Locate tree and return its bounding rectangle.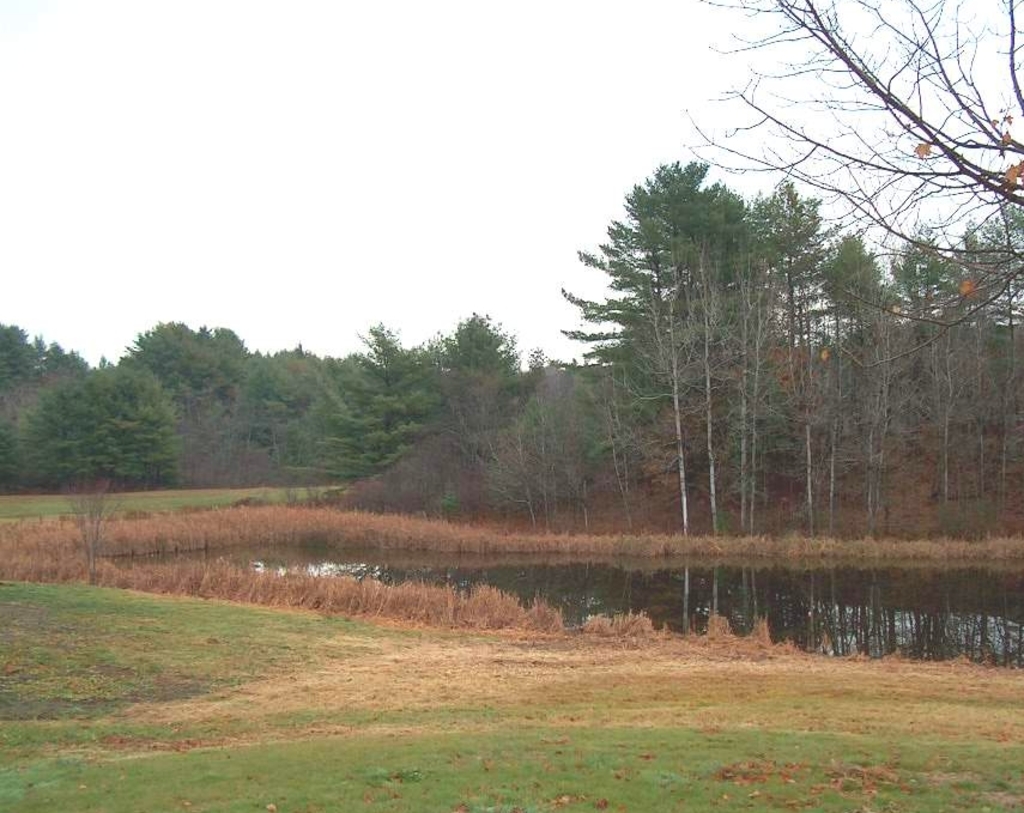
BBox(0, 423, 19, 495).
